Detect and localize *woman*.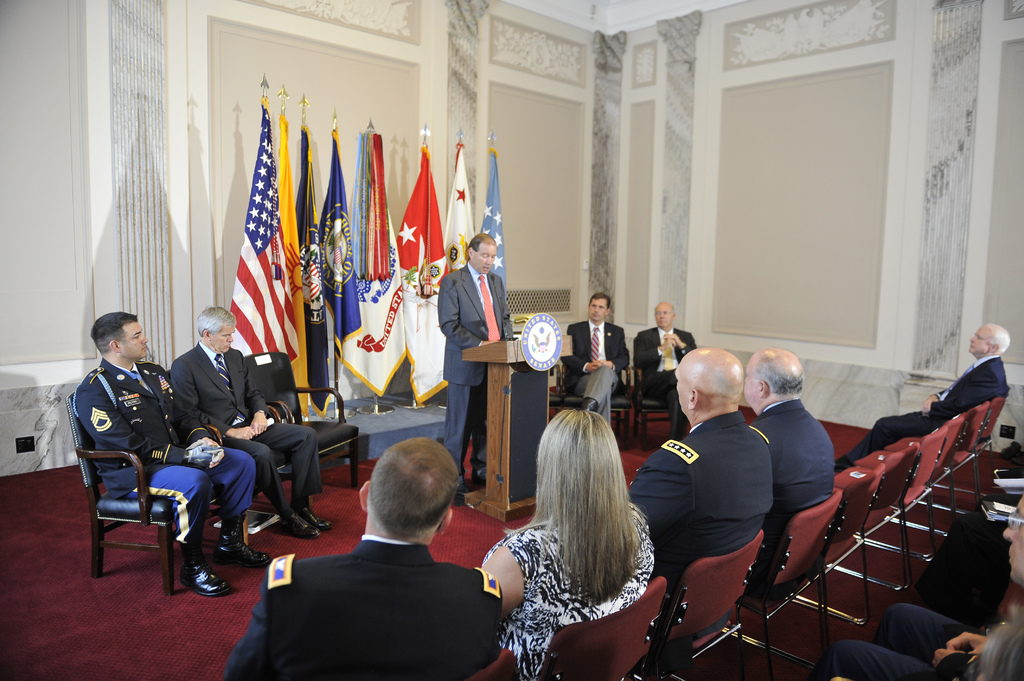
Localized at [484, 397, 689, 677].
